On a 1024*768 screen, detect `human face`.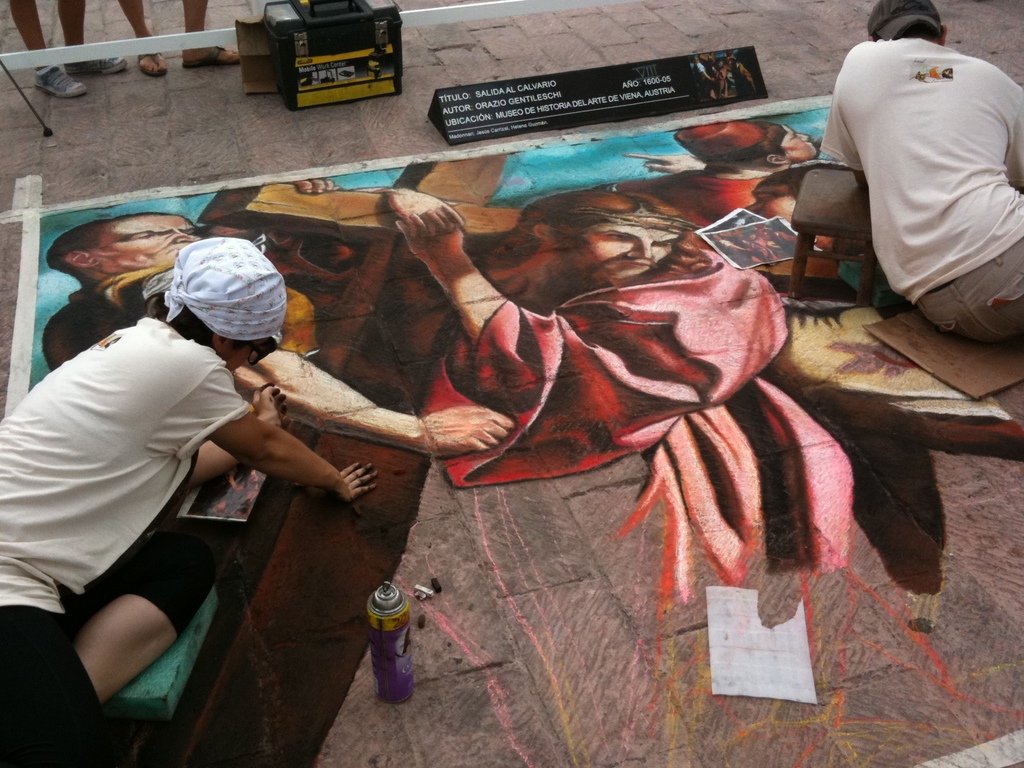
[x1=83, y1=213, x2=206, y2=271].
